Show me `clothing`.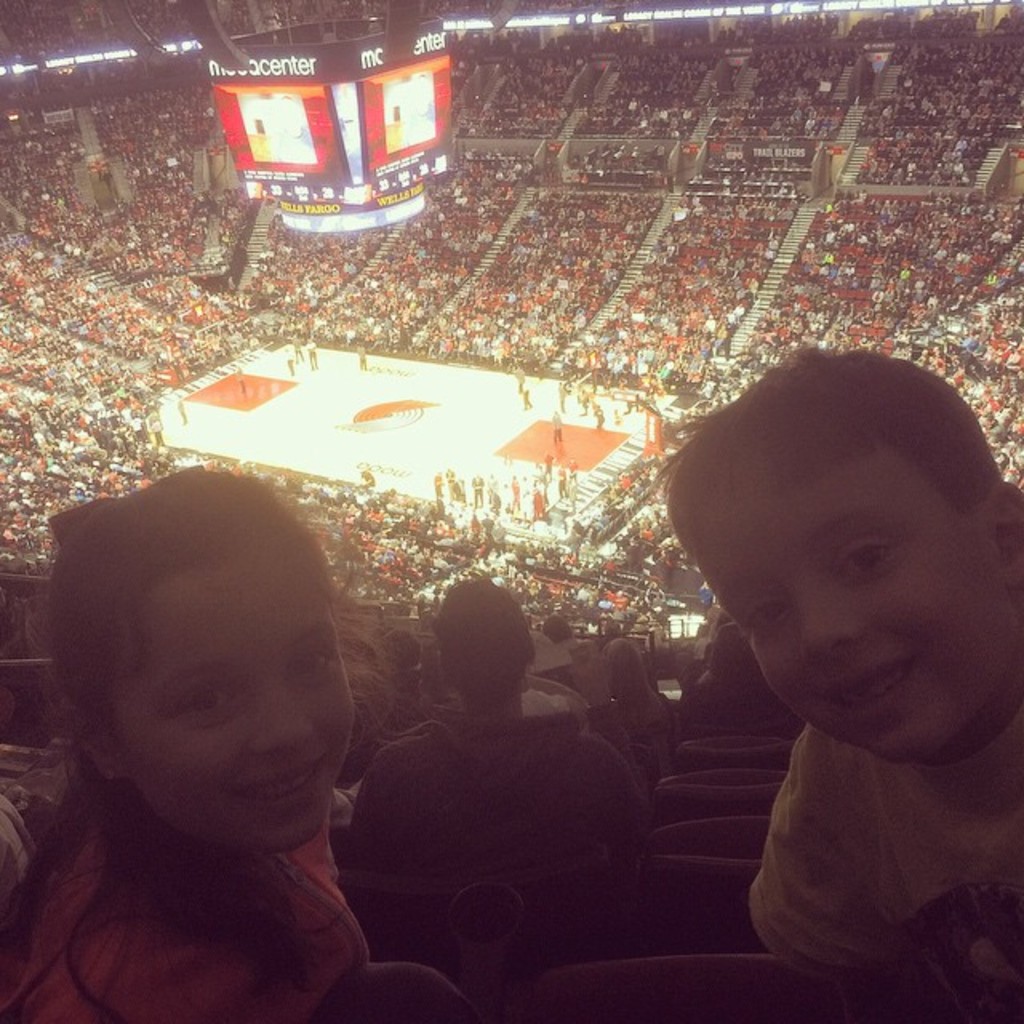
`clothing` is here: <box>381,666,462,728</box>.
